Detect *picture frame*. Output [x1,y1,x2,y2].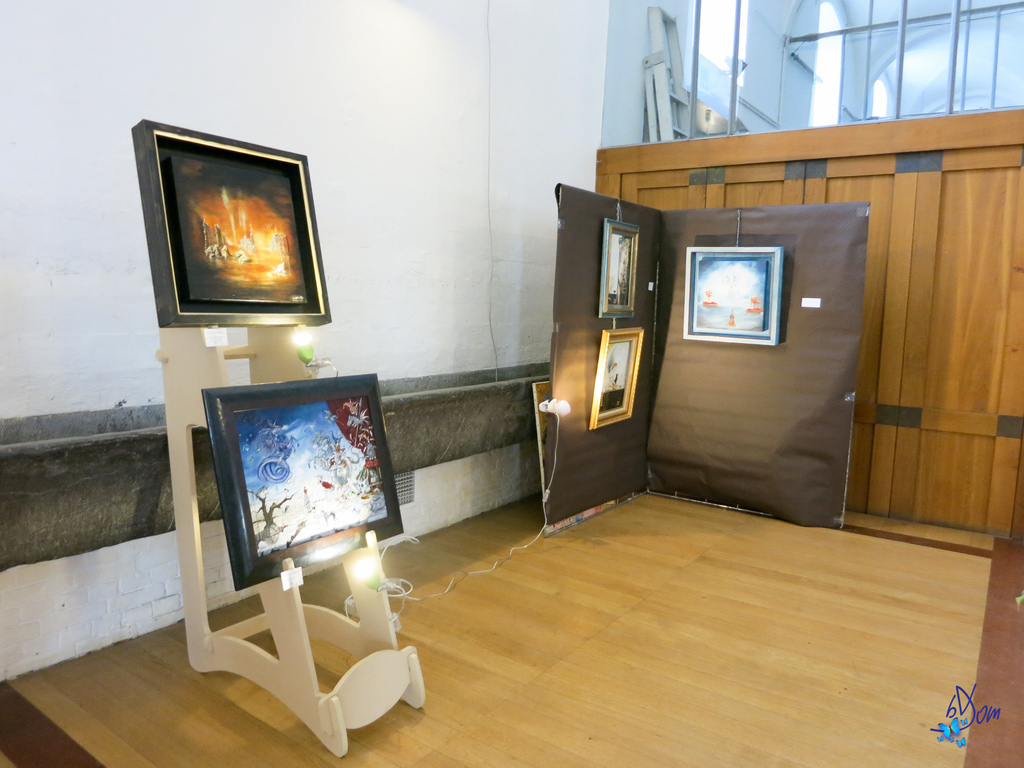
[131,119,332,328].
